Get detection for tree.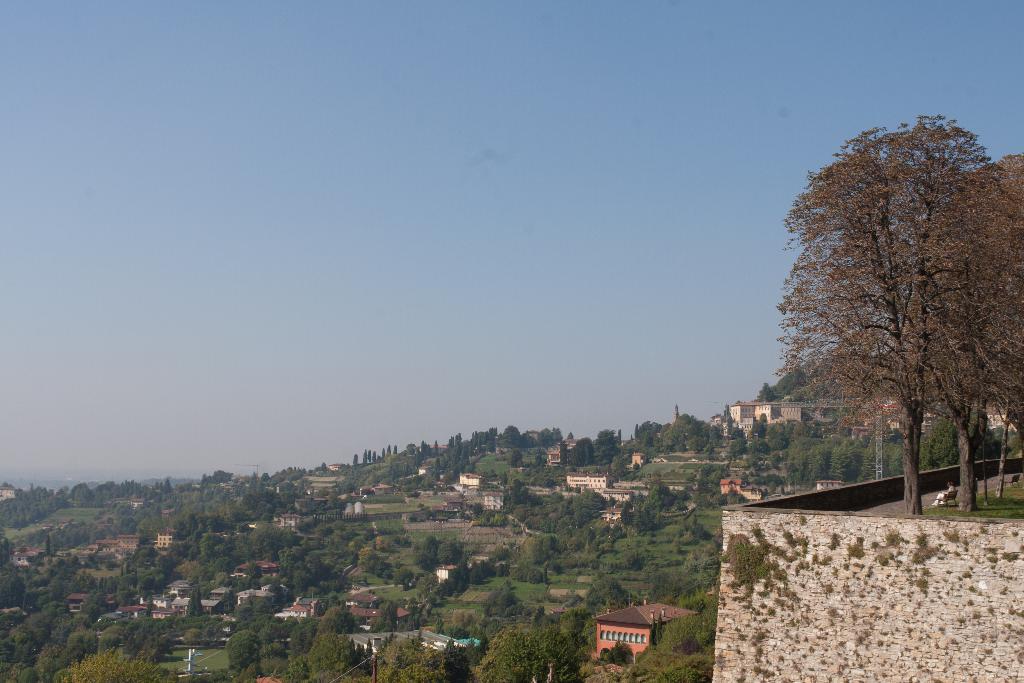
Detection: x1=134 y1=570 x2=164 y2=598.
